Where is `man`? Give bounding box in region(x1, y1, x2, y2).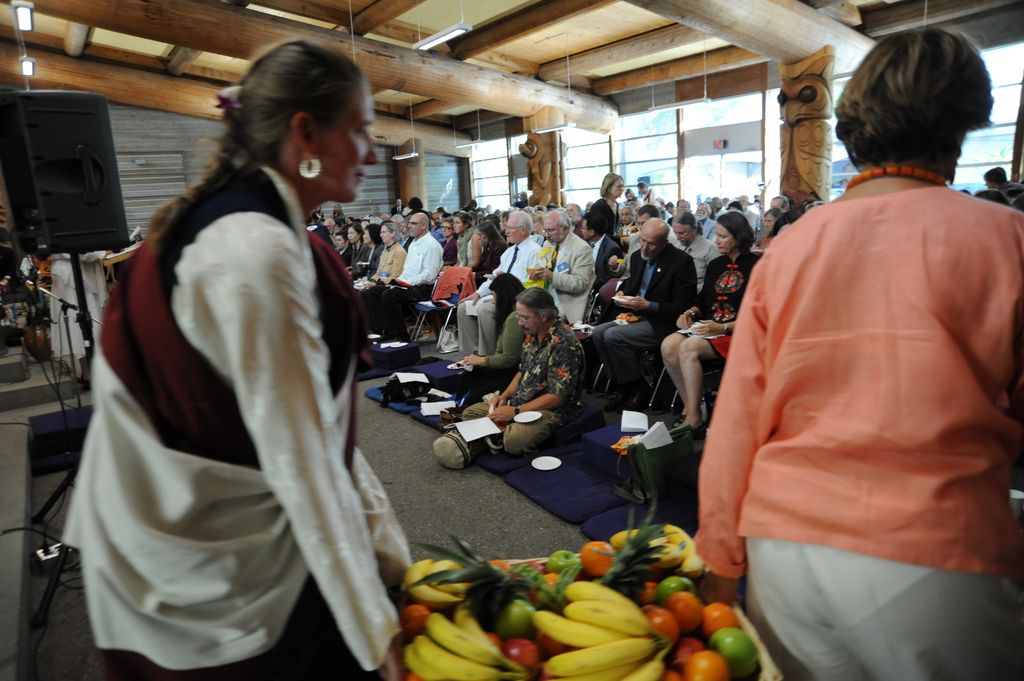
region(457, 212, 549, 365).
